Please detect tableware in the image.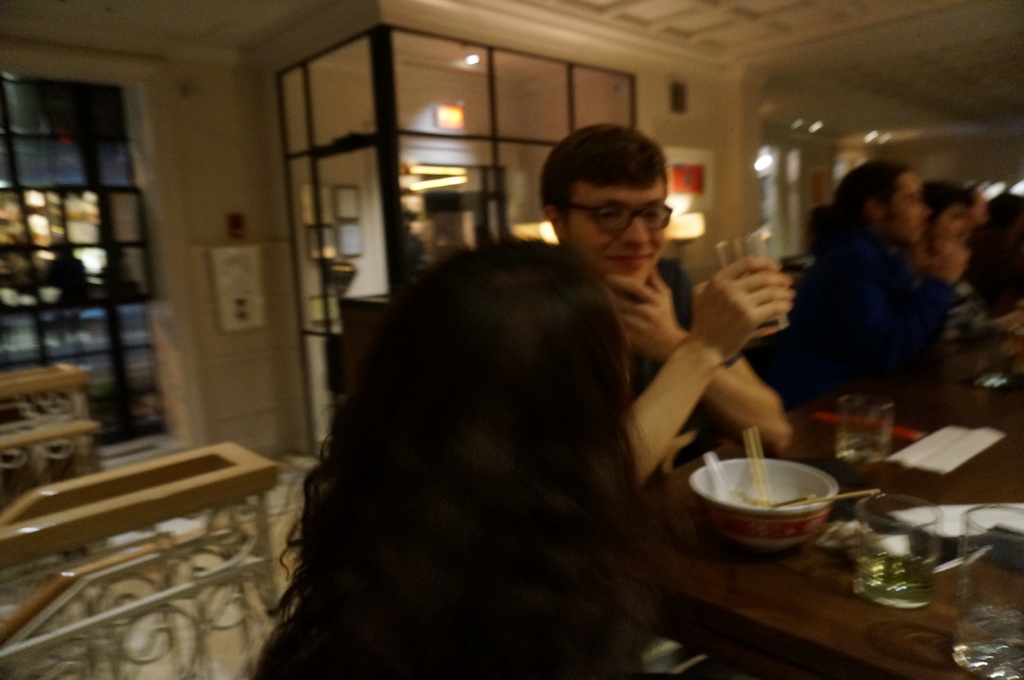
Rect(852, 492, 939, 613).
